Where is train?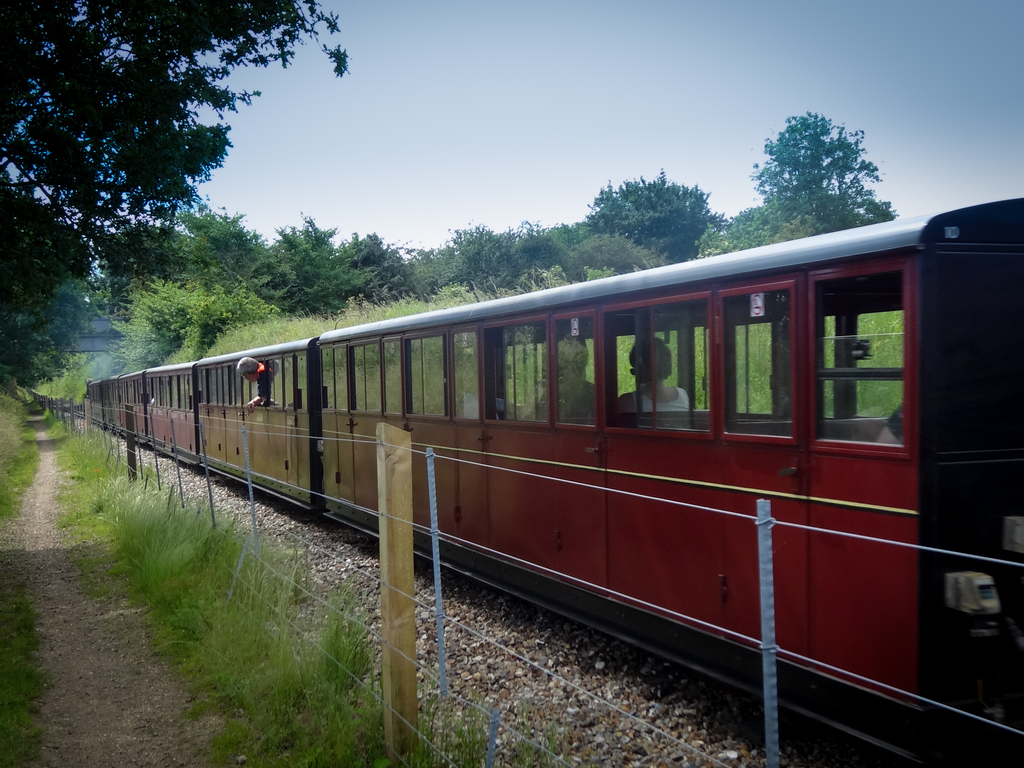
box=[78, 195, 1023, 767].
